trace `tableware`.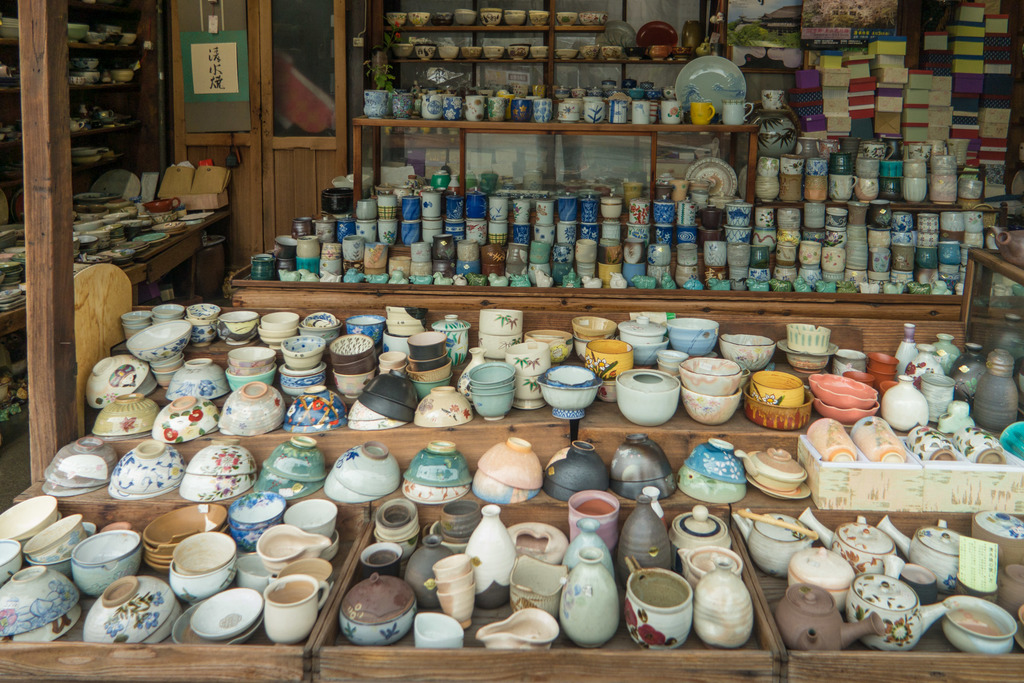
Traced to box(657, 184, 673, 200).
